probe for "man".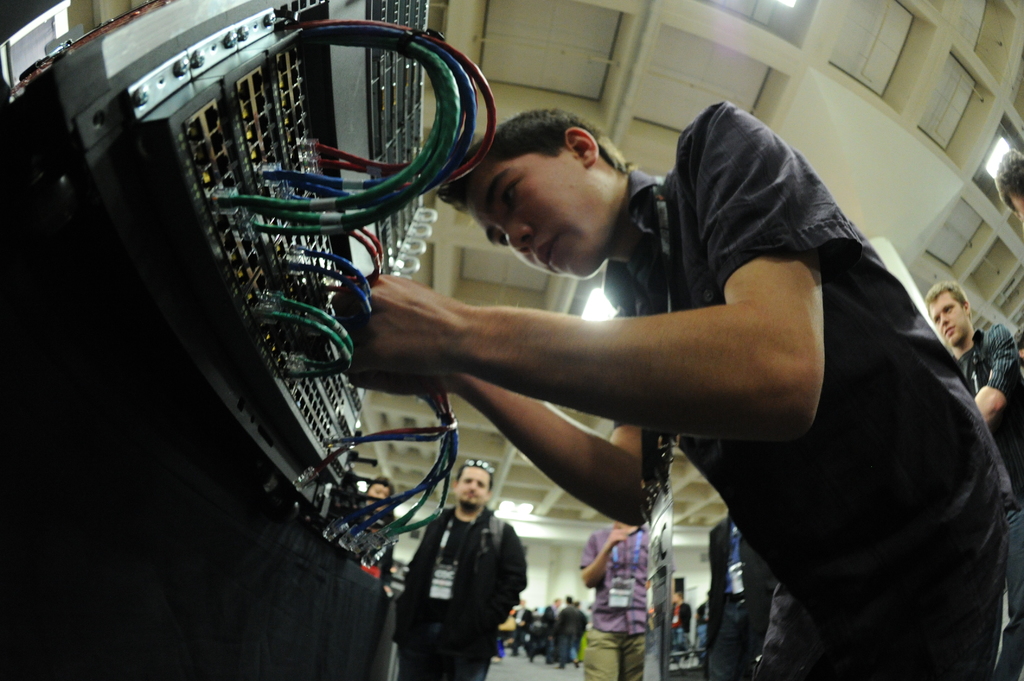
Probe result: (x1=701, y1=500, x2=767, y2=668).
